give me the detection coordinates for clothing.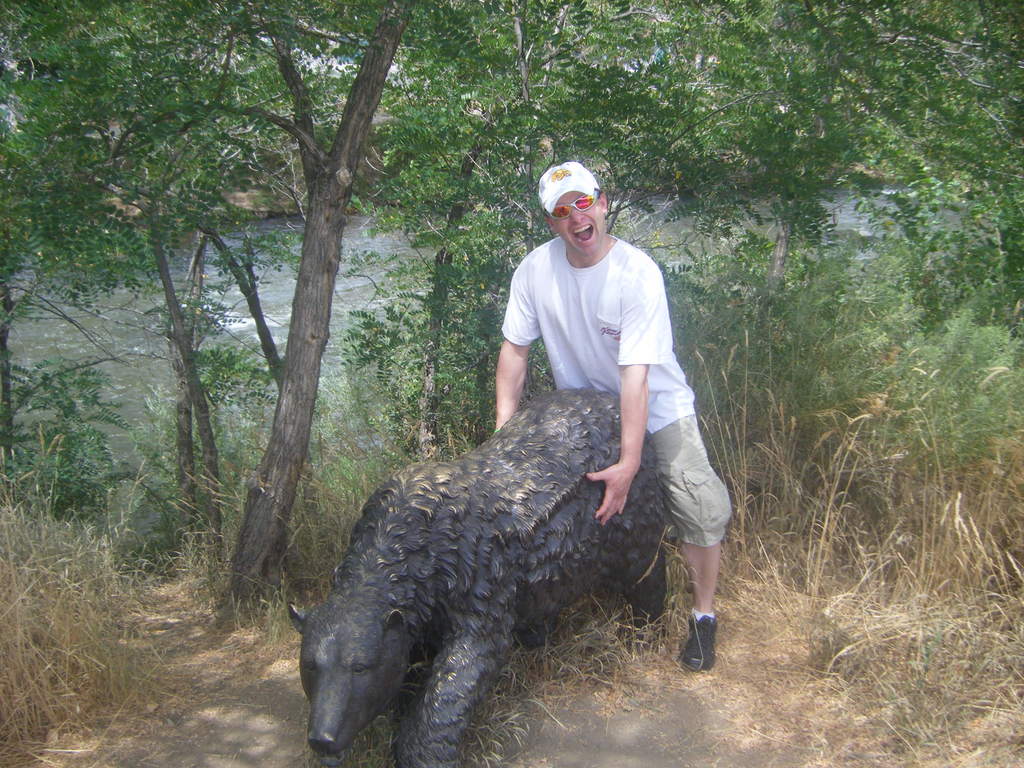
501:238:701:435.
